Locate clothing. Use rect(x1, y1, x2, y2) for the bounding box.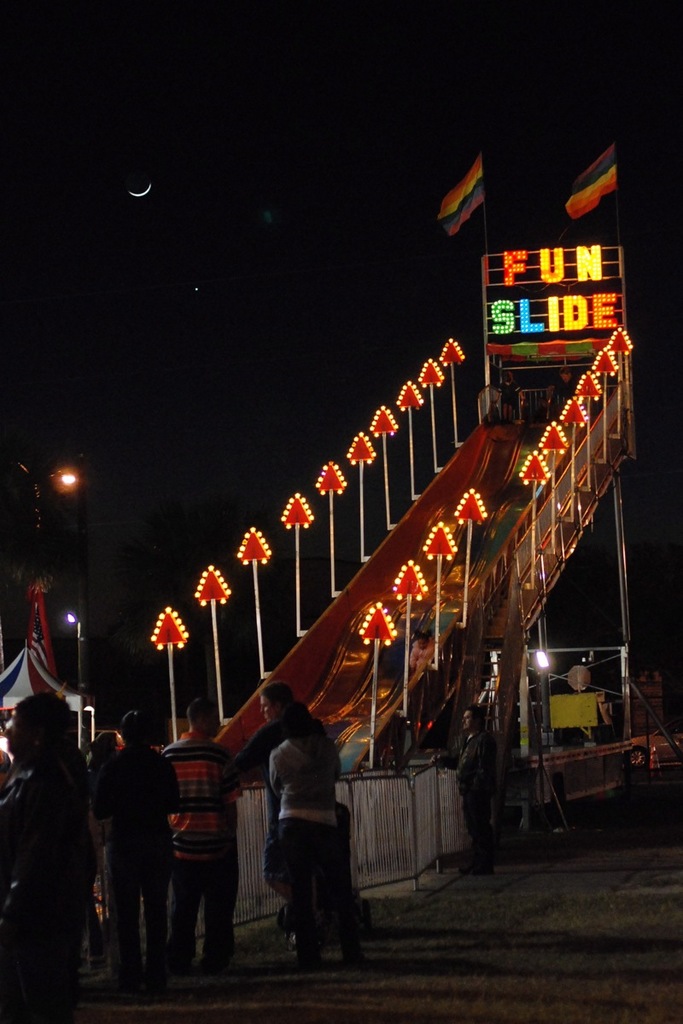
rect(168, 854, 237, 965).
